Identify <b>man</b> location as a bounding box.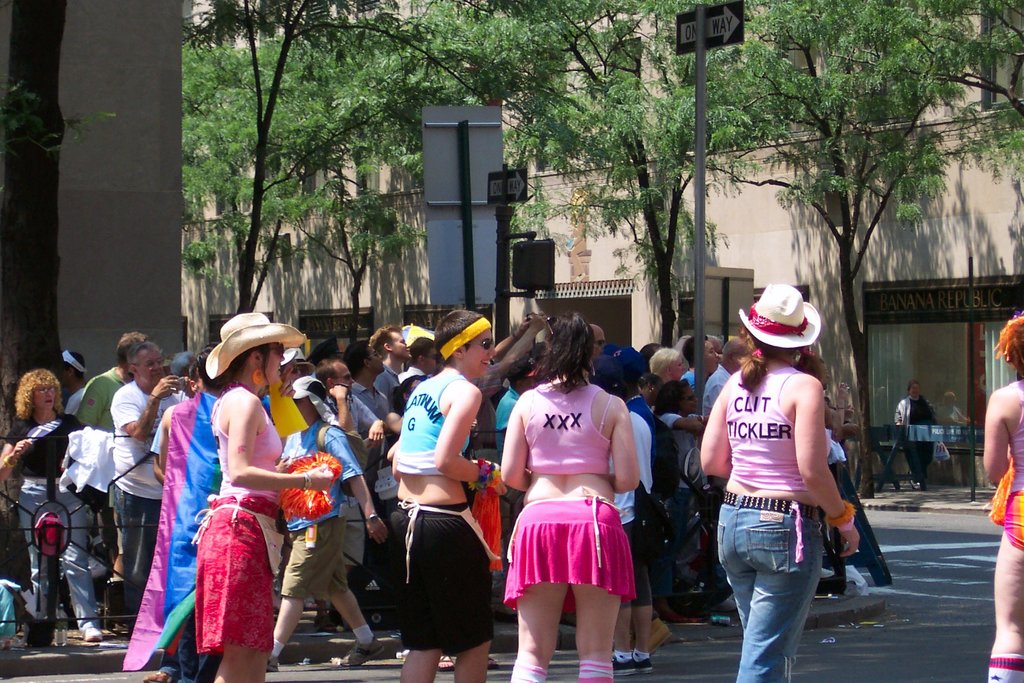
crop(893, 375, 945, 483).
